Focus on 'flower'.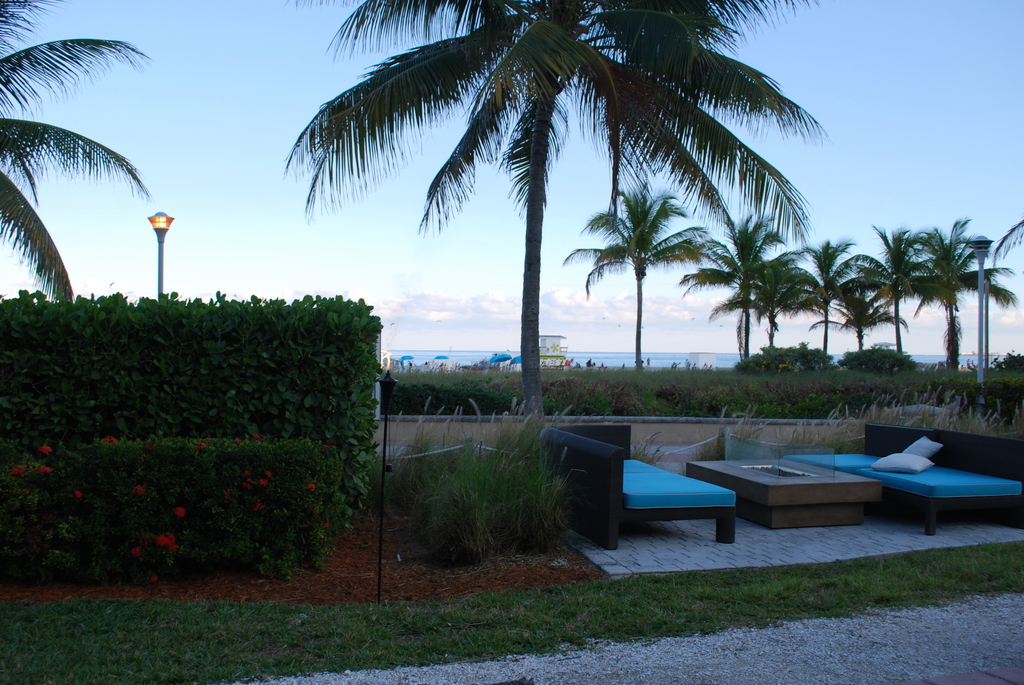
Focused at (left=323, top=444, right=328, bottom=450).
